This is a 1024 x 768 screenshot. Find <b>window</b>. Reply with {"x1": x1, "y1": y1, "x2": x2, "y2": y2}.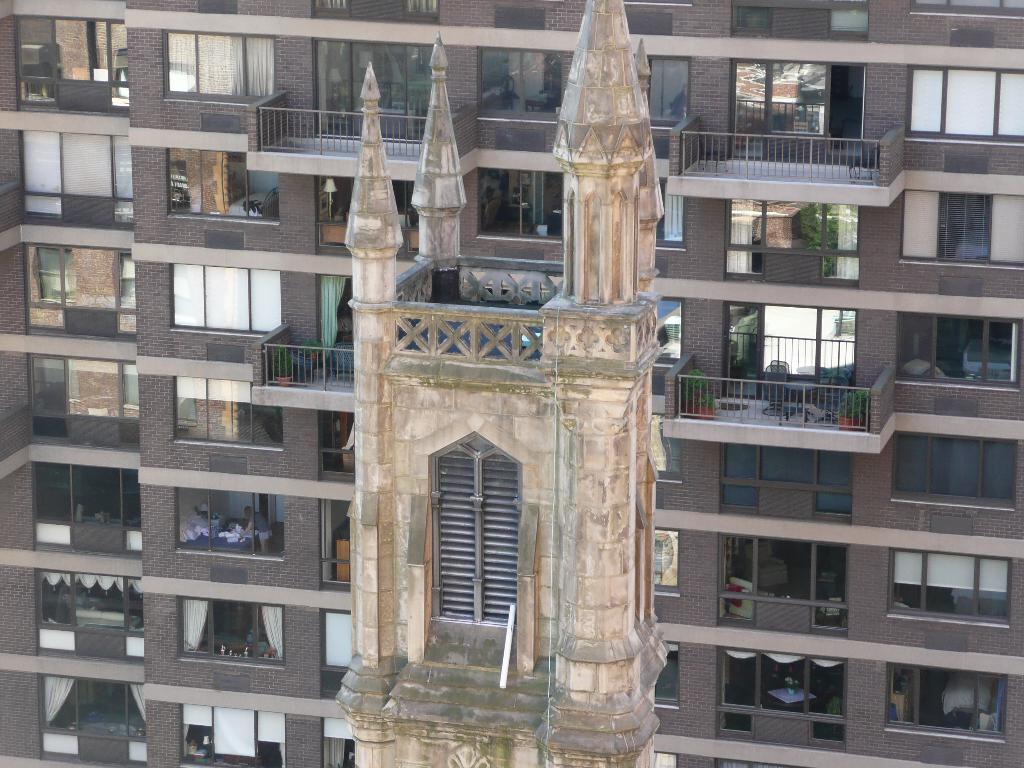
{"x1": 478, "y1": 52, "x2": 689, "y2": 114}.
